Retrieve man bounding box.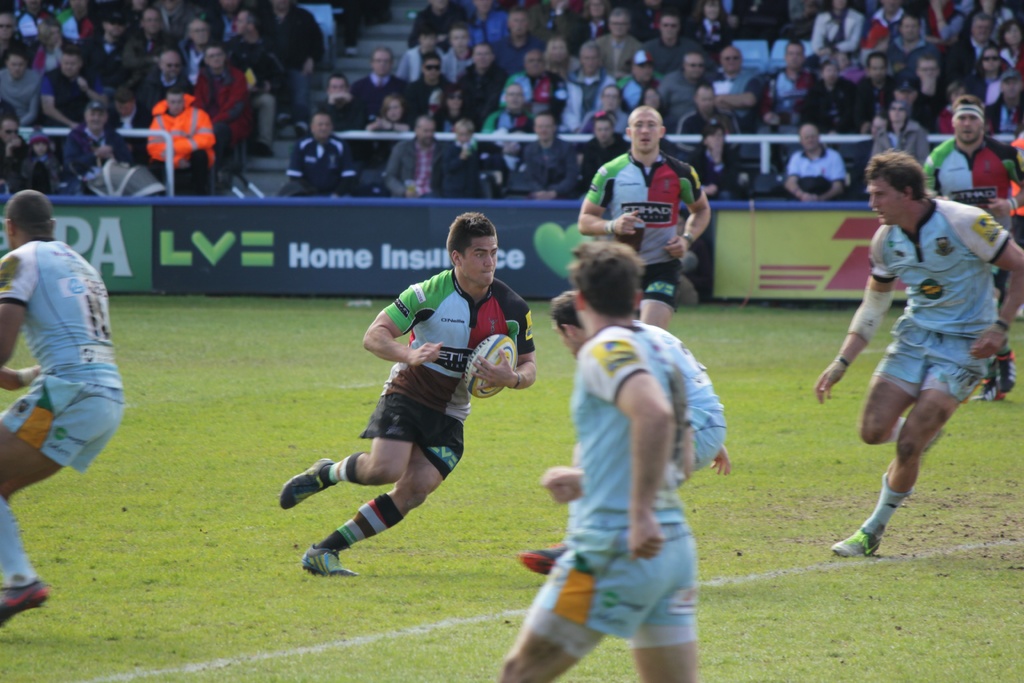
Bounding box: (580,104,712,331).
